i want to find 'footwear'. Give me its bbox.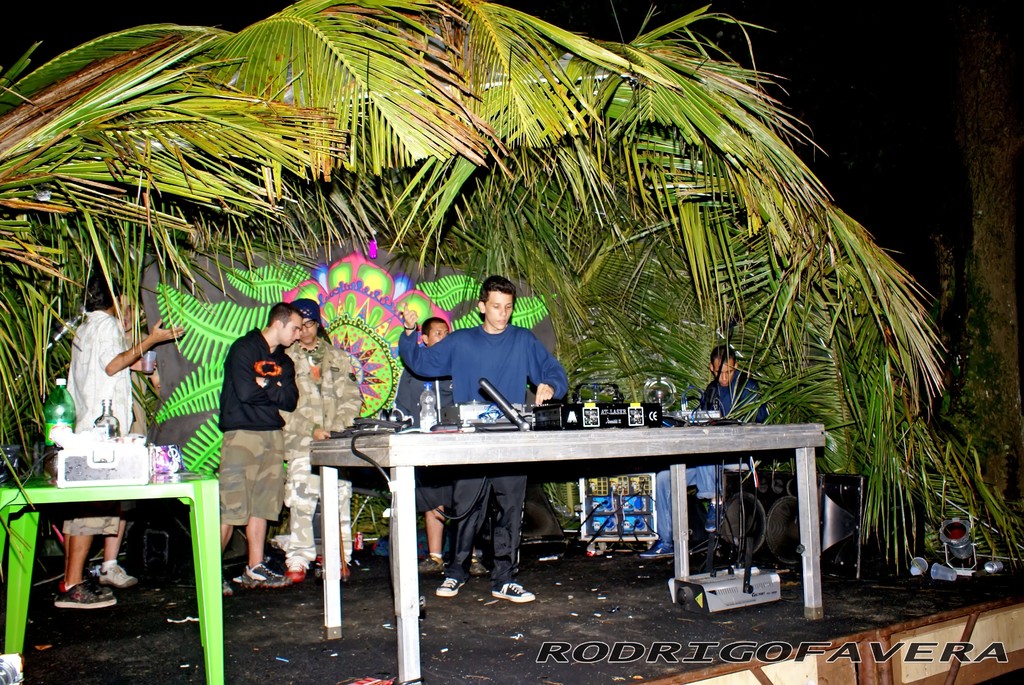
[x1=637, y1=541, x2=674, y2=560].
